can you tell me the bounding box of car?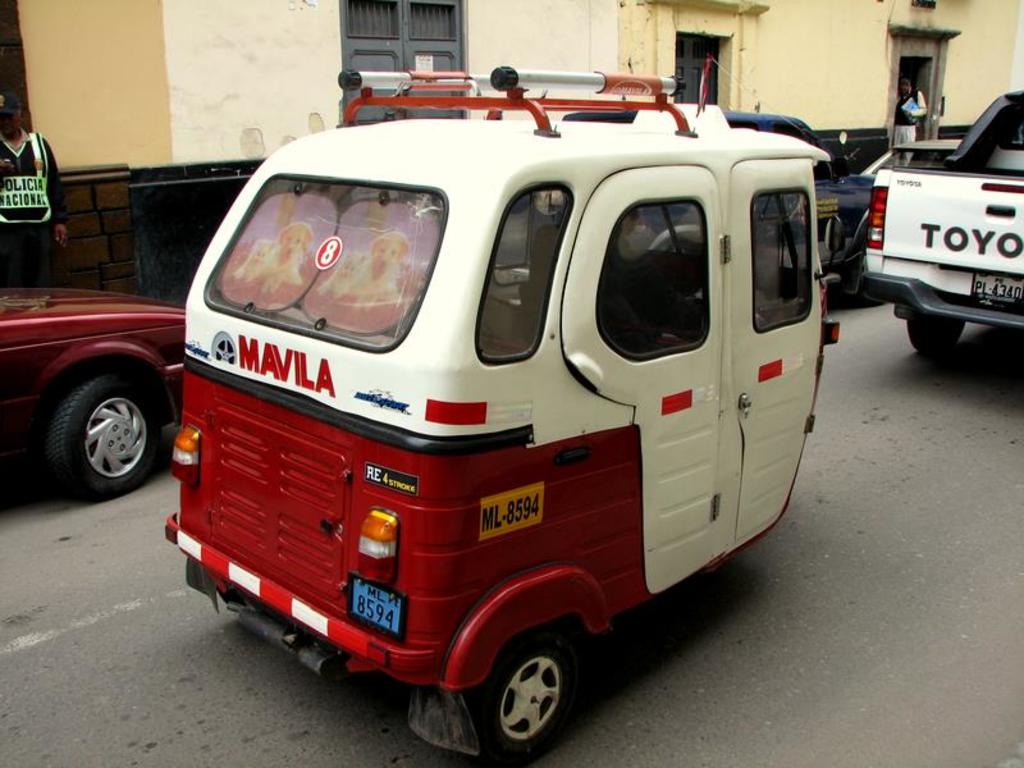
[864,134,961,175].
